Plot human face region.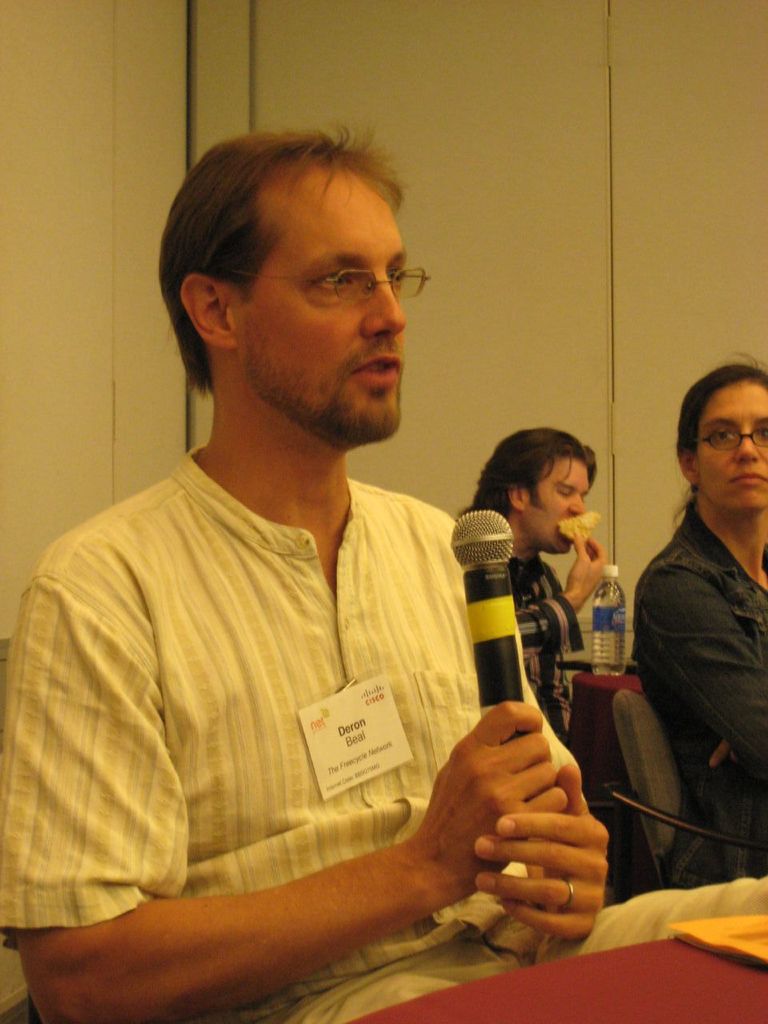
Plotted at <bbox>530, 448, 592, 554</bbox>.
